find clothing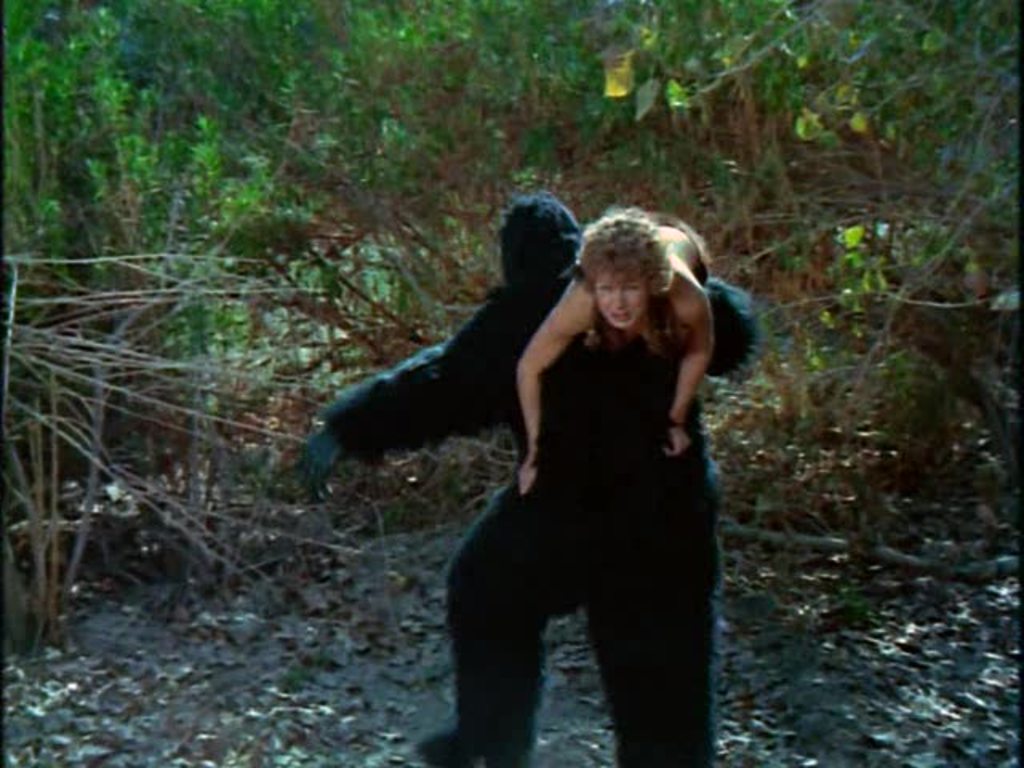
box(651, 208, 710, 288)
